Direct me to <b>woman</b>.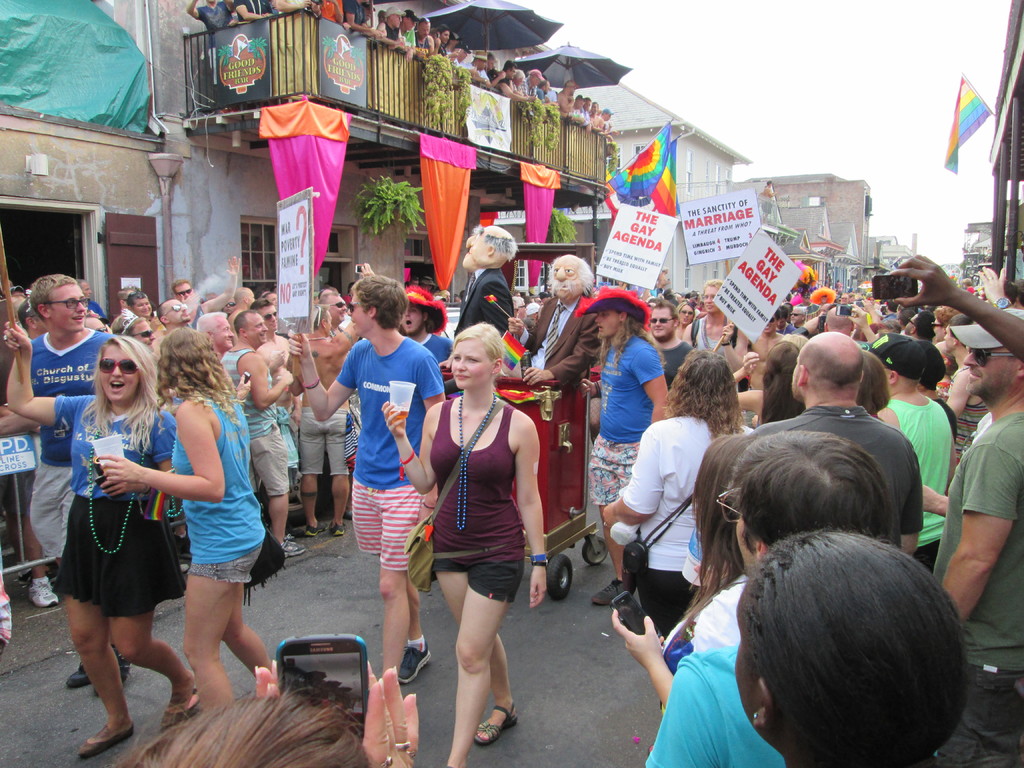
Direction: select_region(733, 529, 967, 767).
